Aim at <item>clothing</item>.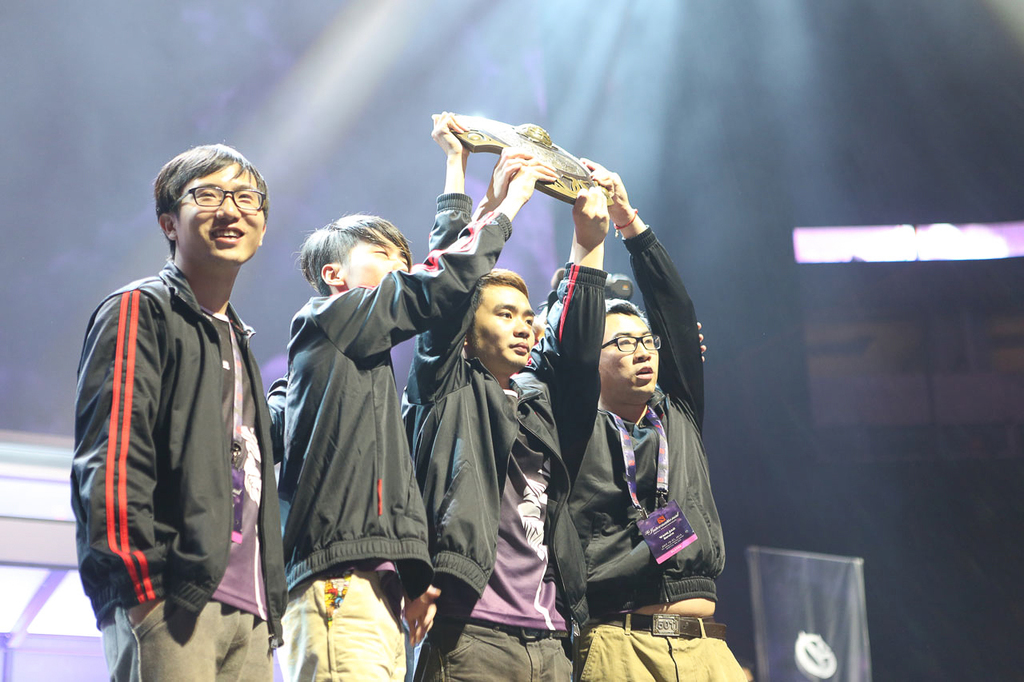
Aimed at [99, 576, 271, 681].
